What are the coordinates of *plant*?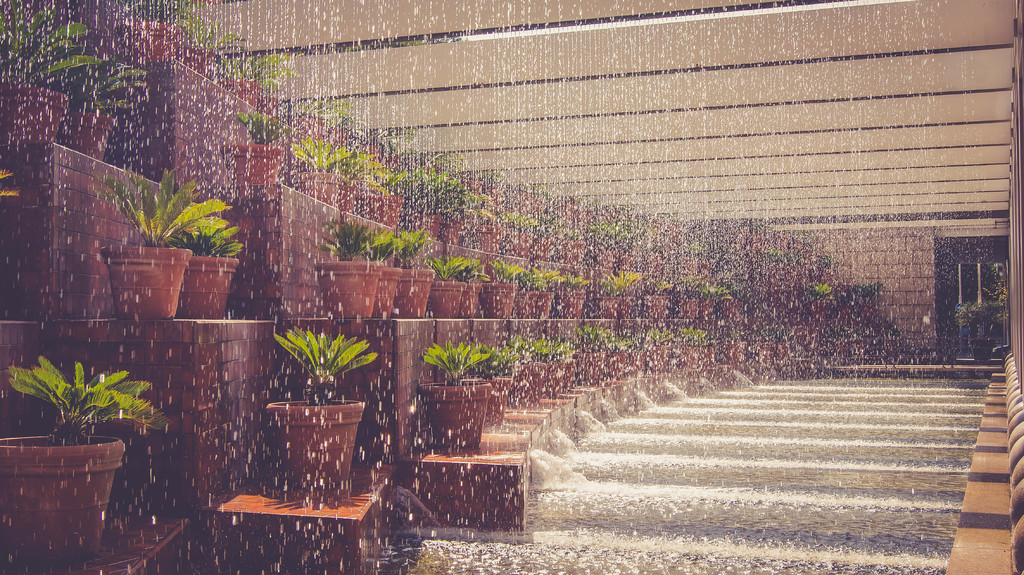
box(519, 266, 560, 291).
